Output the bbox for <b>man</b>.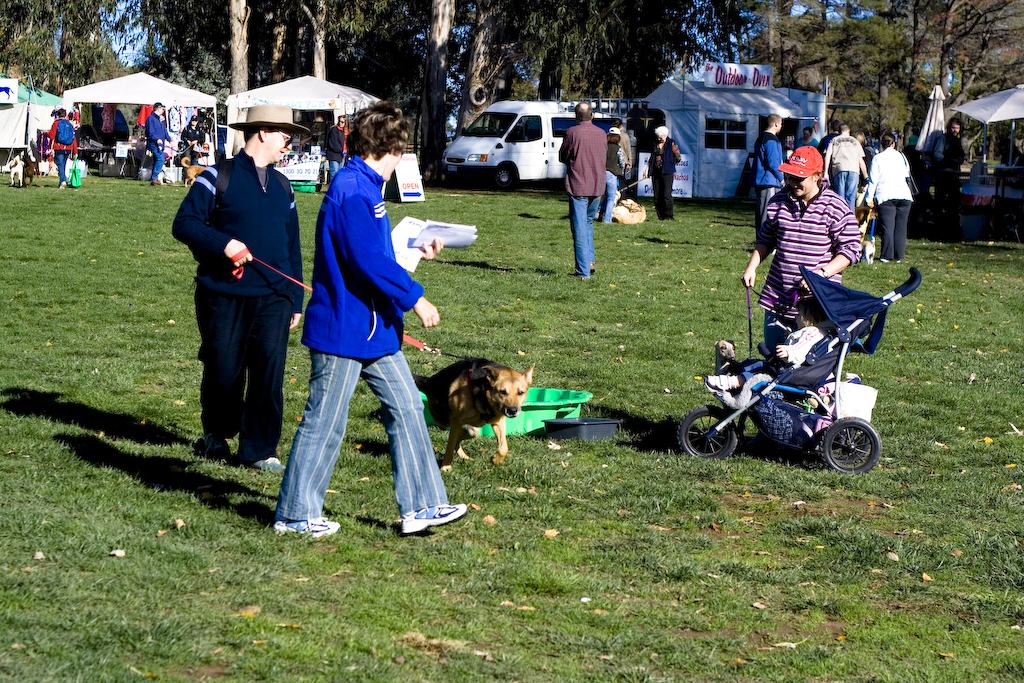
[559,98,609,283].
